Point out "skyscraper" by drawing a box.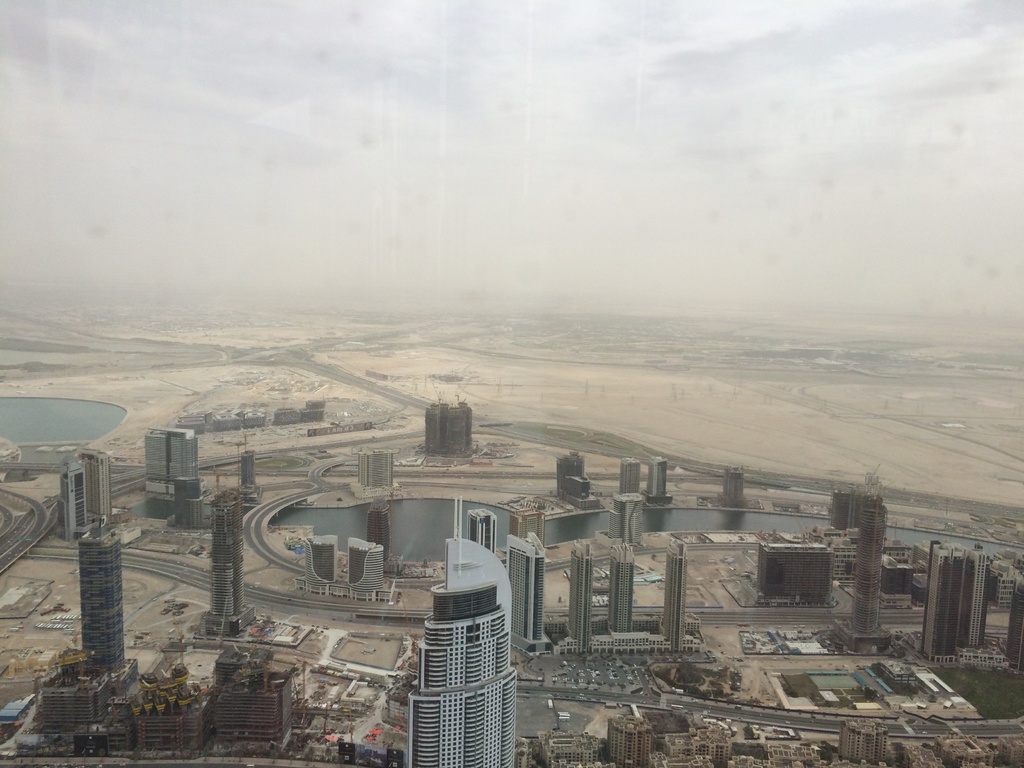
(x1=505, y1=504, x2=546, y2=542).
